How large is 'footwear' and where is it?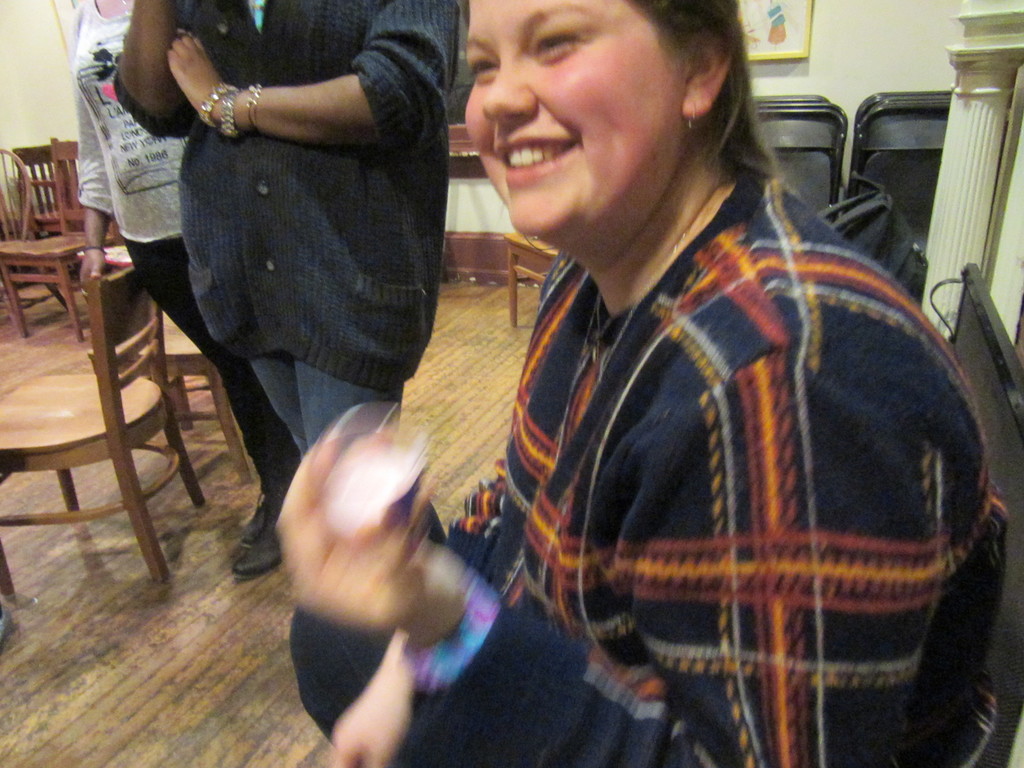
Bounding box: box=[215, 484, 268, 604].
